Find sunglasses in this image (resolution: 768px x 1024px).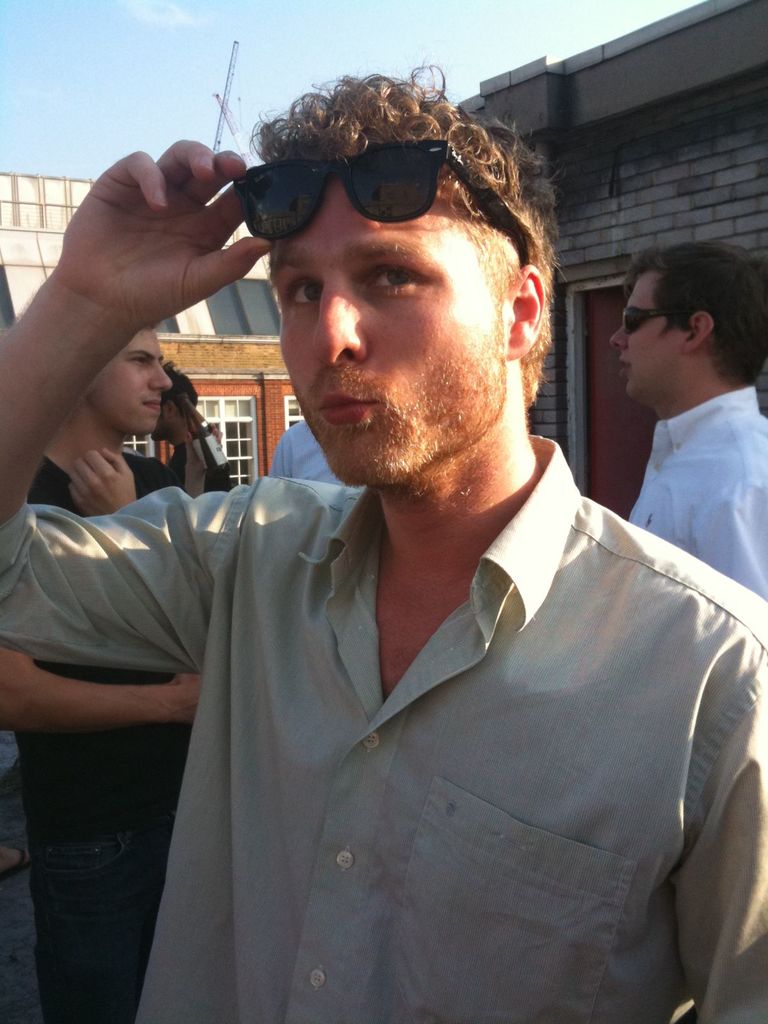
625, 305, 671, 335.
